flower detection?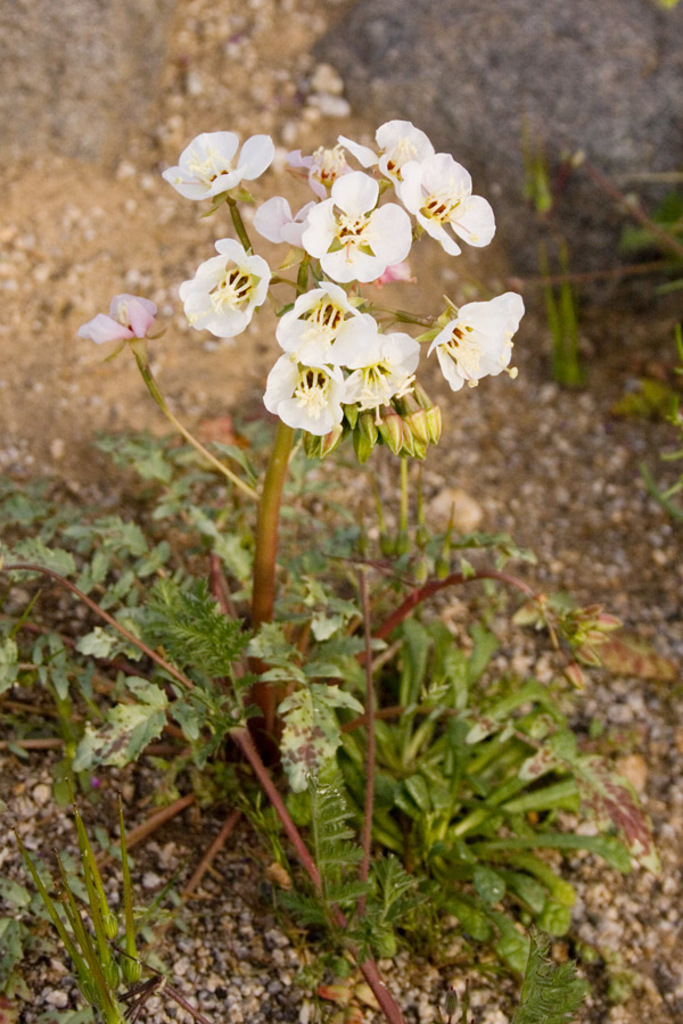
[166,133,273,195]
